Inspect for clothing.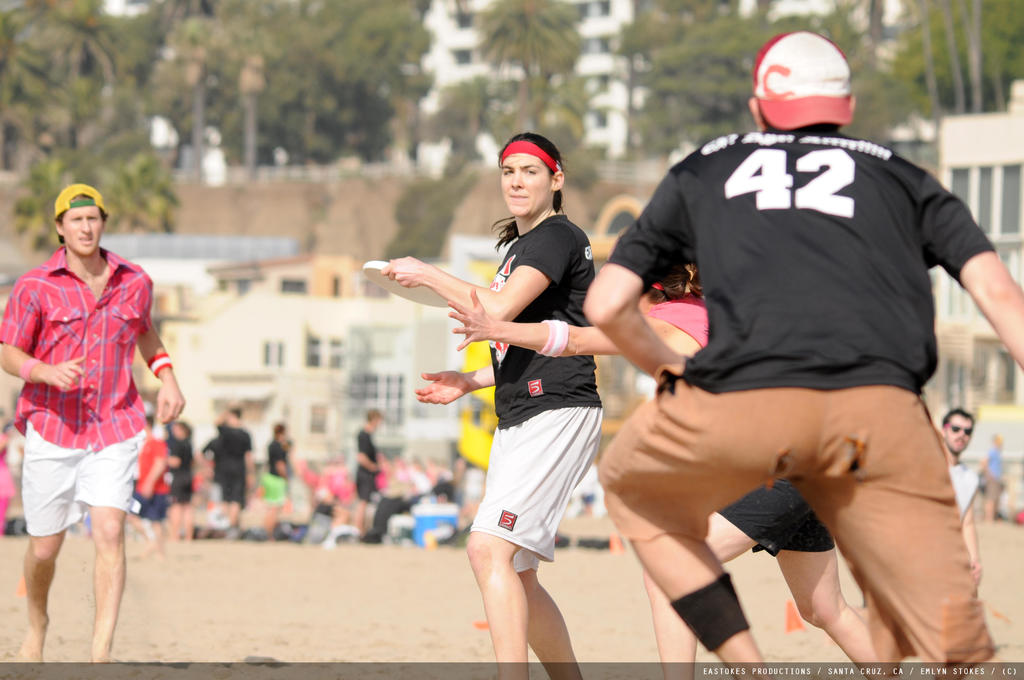
Inspection: [0,257,173,516].
